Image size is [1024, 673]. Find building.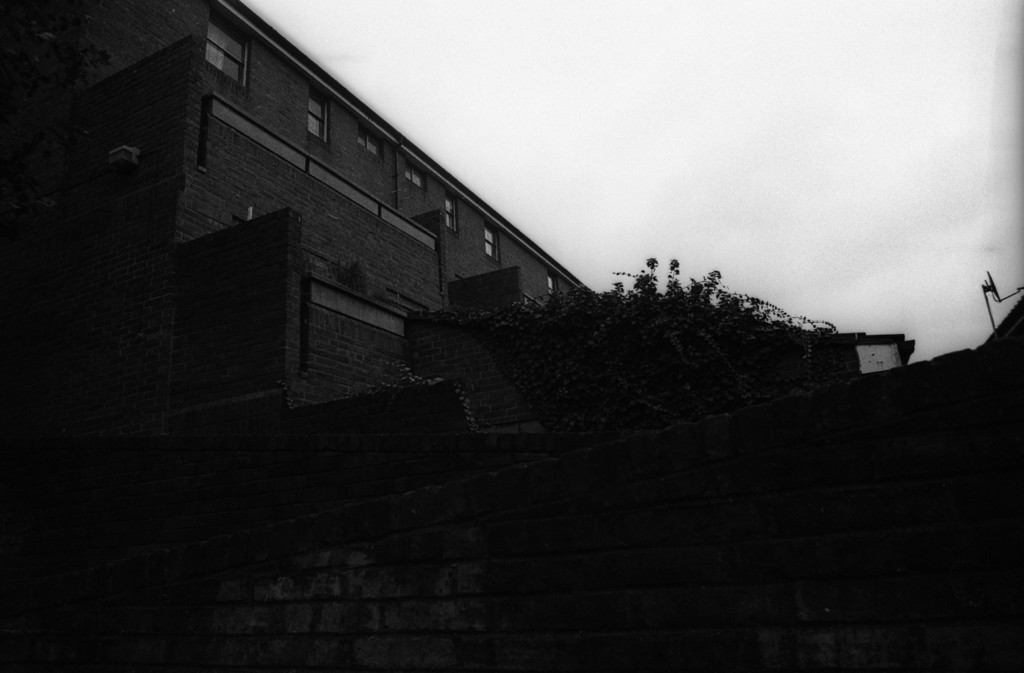
bbox=(0, 0, 615, 444).
